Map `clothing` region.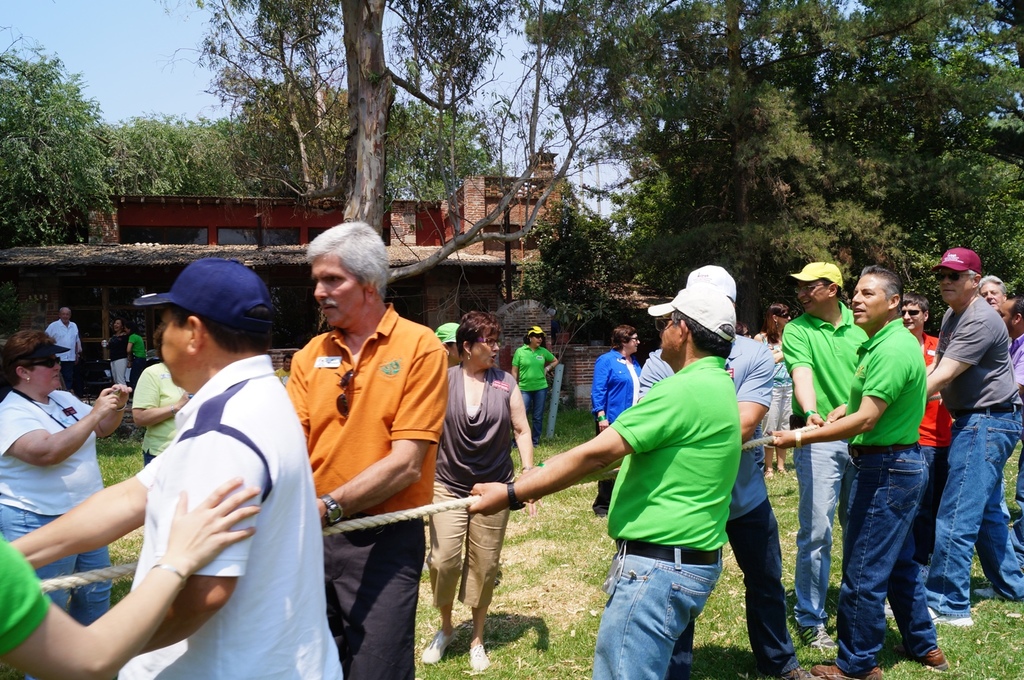
Mapped to 418,358,520,626.
